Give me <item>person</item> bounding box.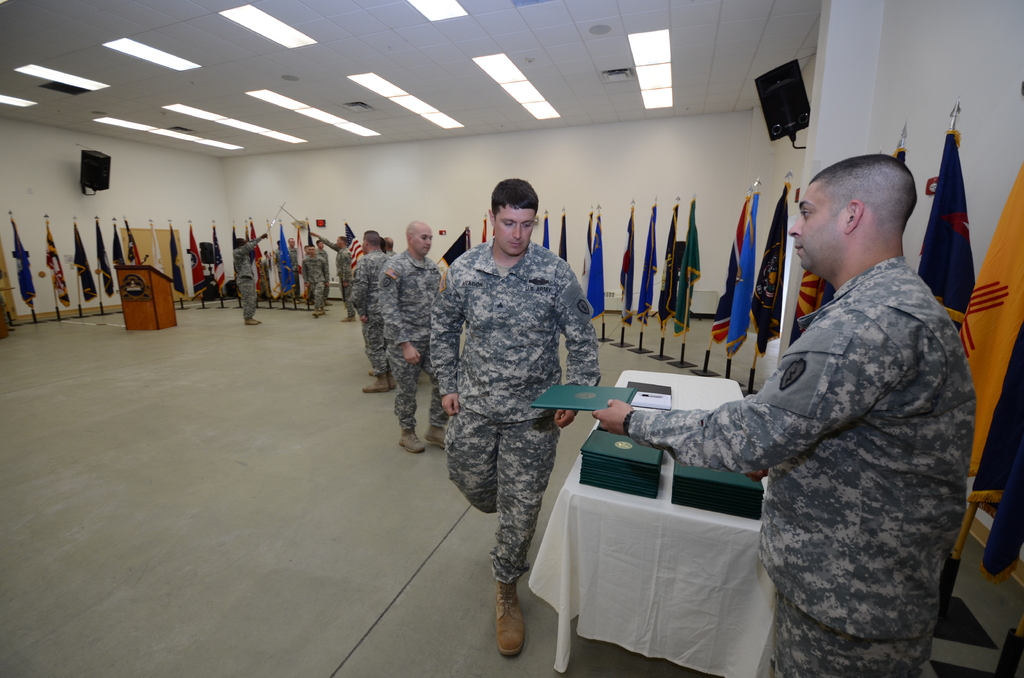
detection(592, 154, 974, 677).
